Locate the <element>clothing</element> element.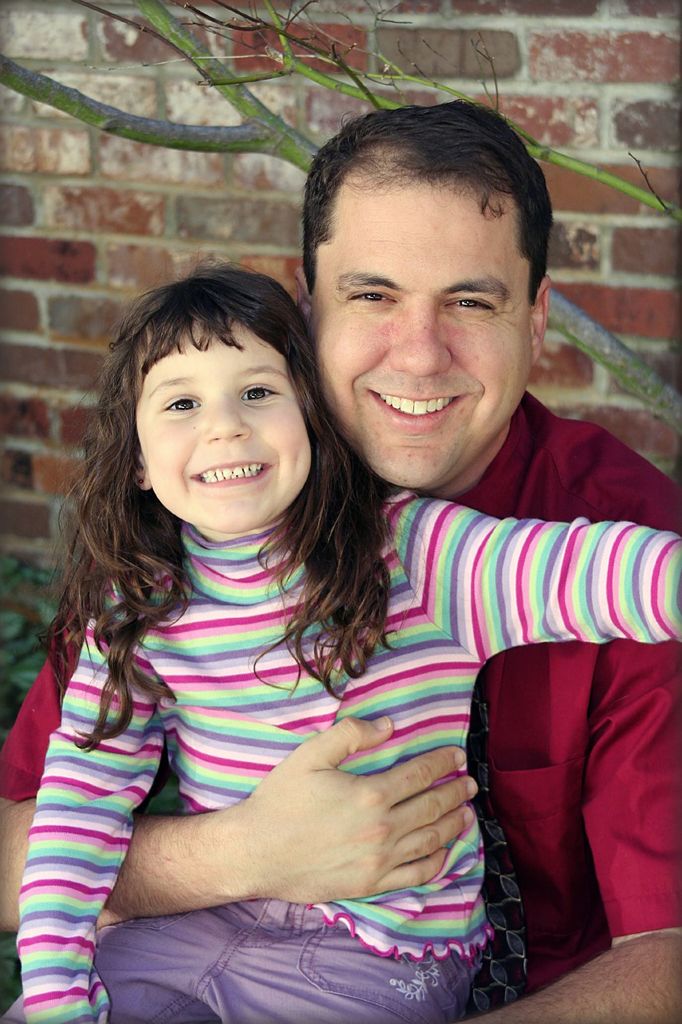
Element bbox: <region>0, 393, 681, 996</region>.
